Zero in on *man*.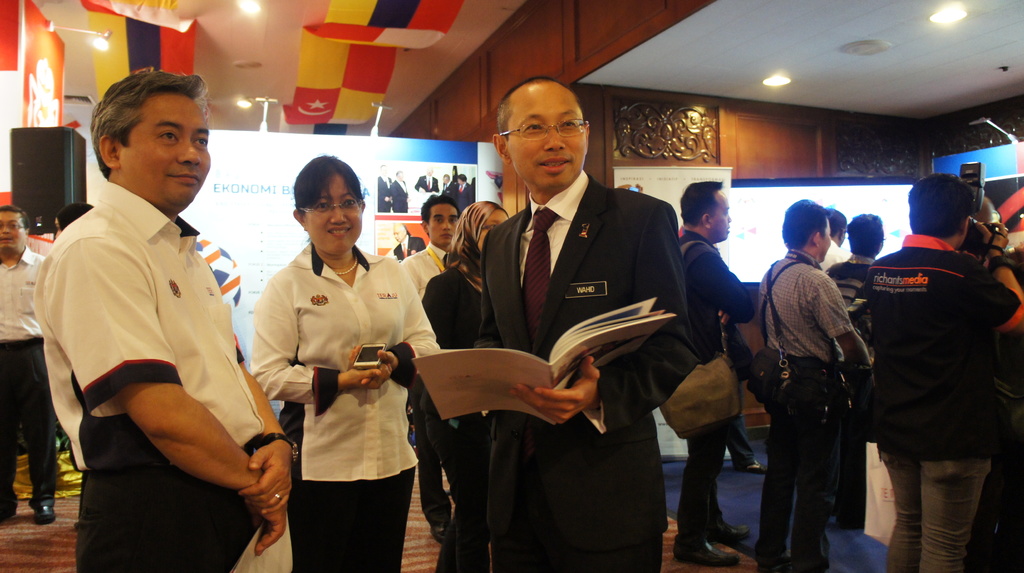
Zeroed in: Rect(756, 197, 880, 572).
